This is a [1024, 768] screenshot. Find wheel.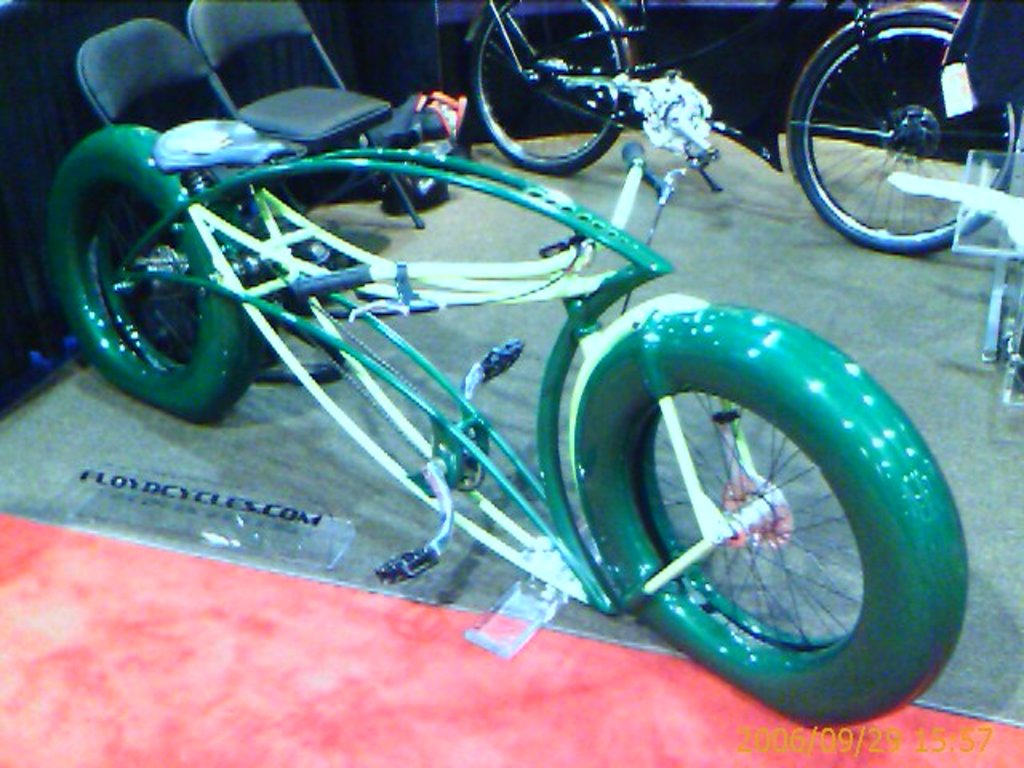
Bounding box: (42,120,278,426).
